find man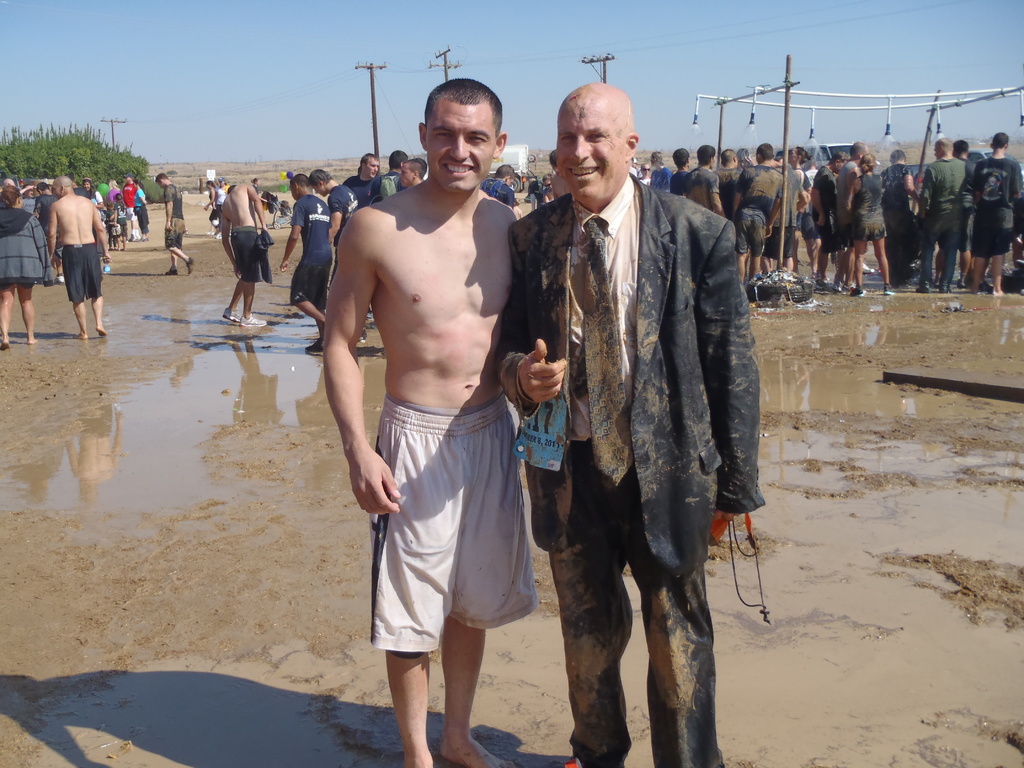
left=369, top=150, right=408, bottom=204
